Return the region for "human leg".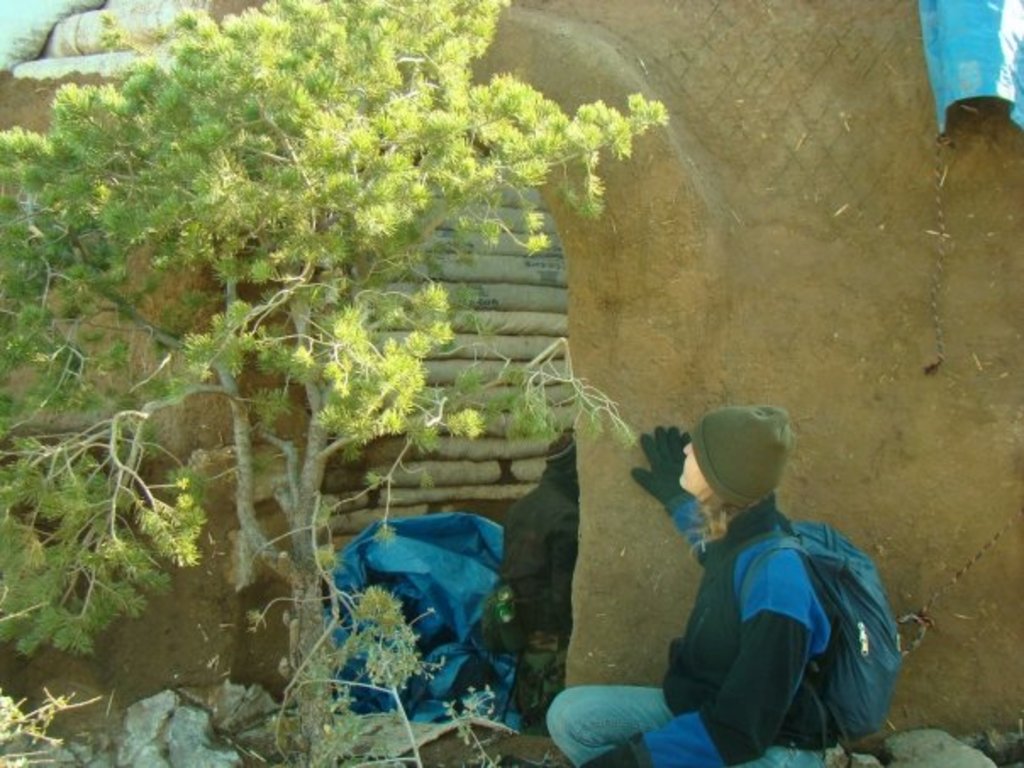
Rect(544, 678, 683, 765).
